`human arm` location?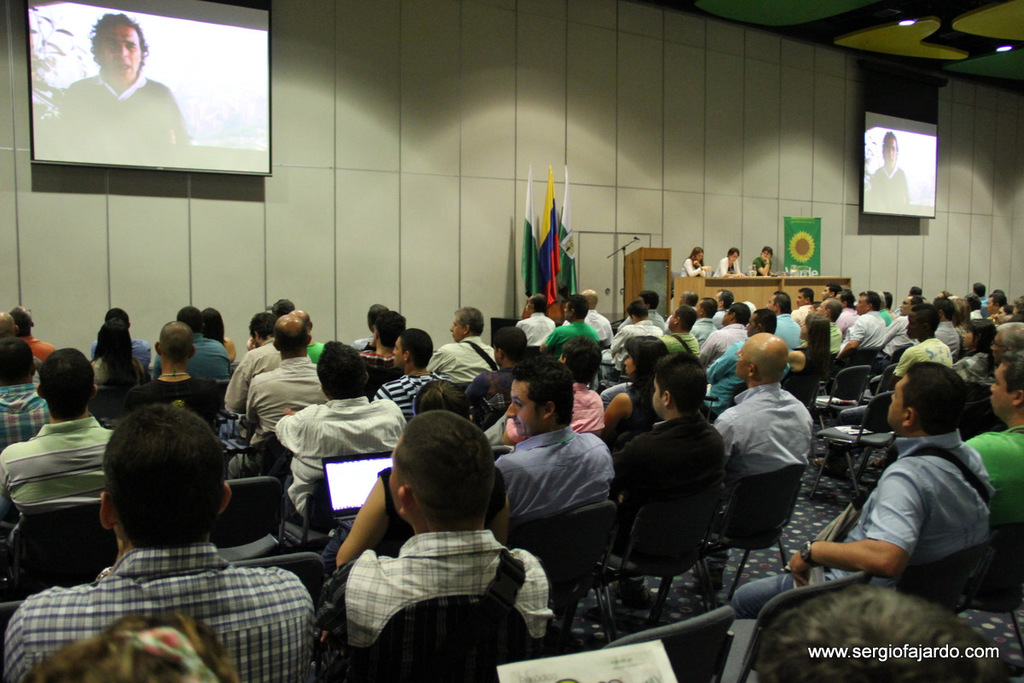
BBox(538, 325, 556, 351)
